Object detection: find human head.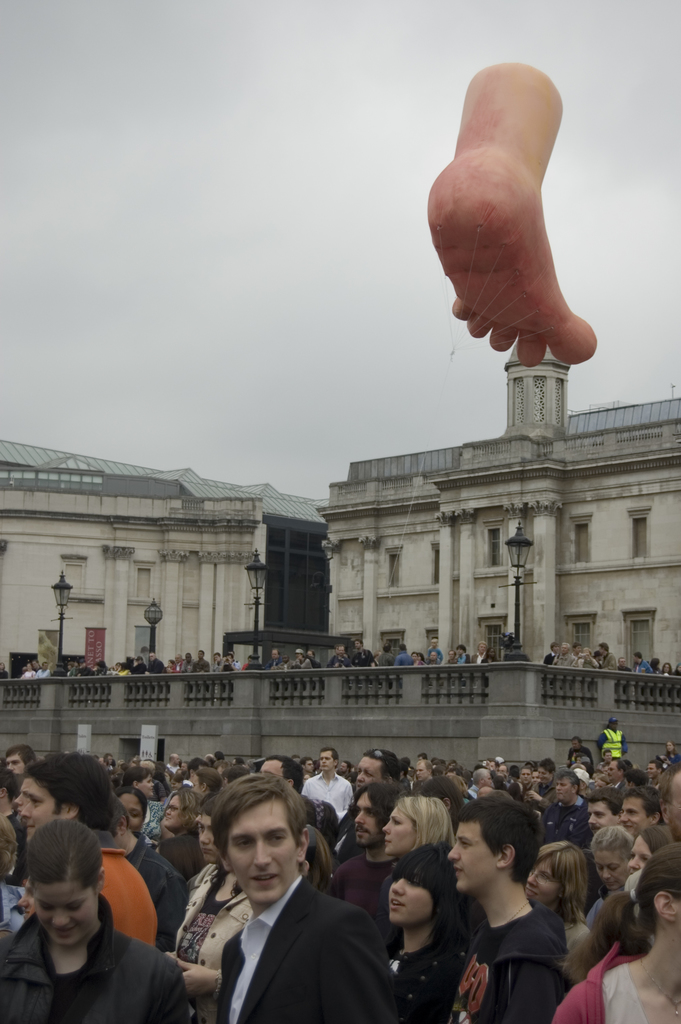
(x1=24, y1=753, x2=110, y2=837).
